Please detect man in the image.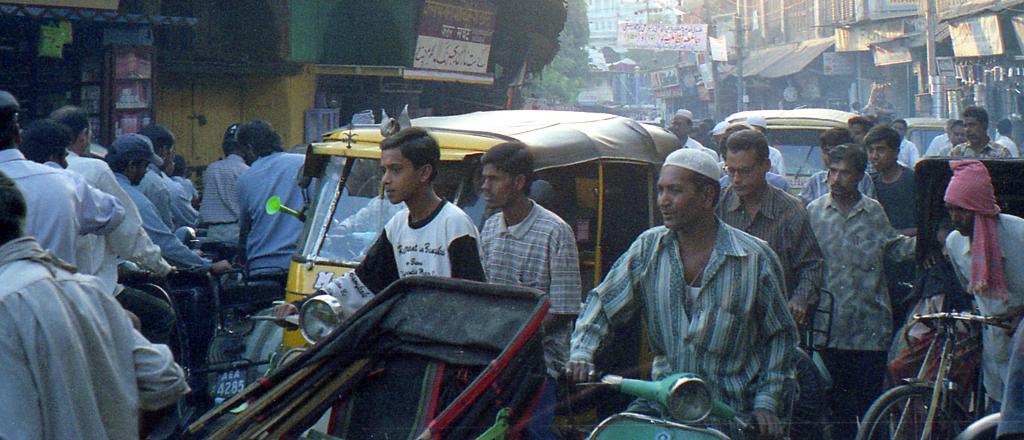
x1=945 y1=102 x2=1018 y2=161.
